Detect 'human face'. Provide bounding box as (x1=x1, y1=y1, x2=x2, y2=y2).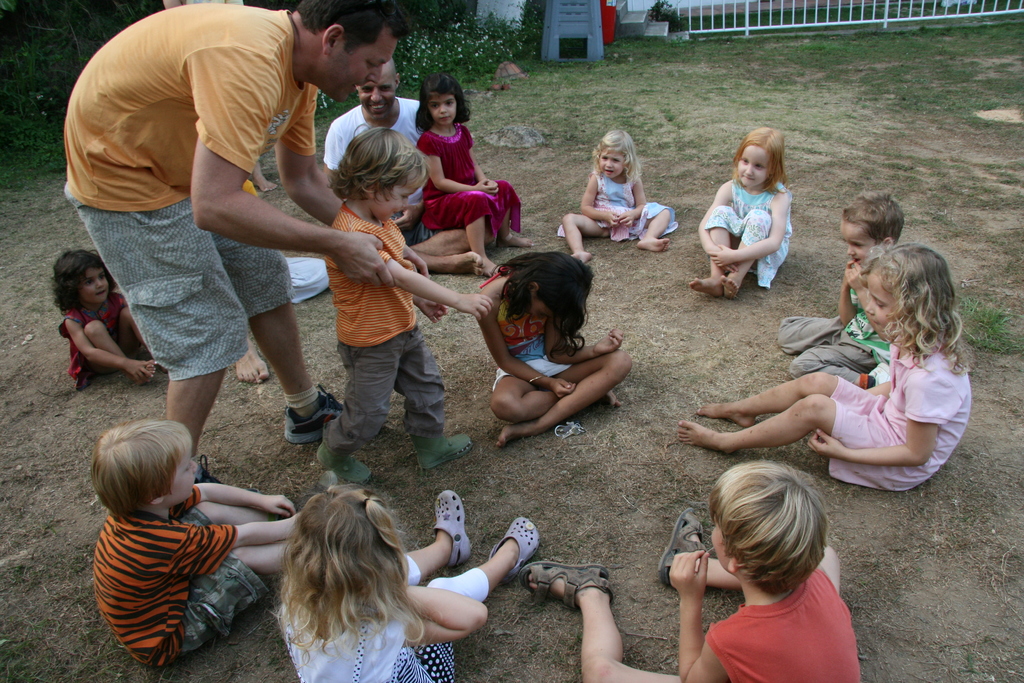
(x1=356, y1=68, x2=399, y2=117).
